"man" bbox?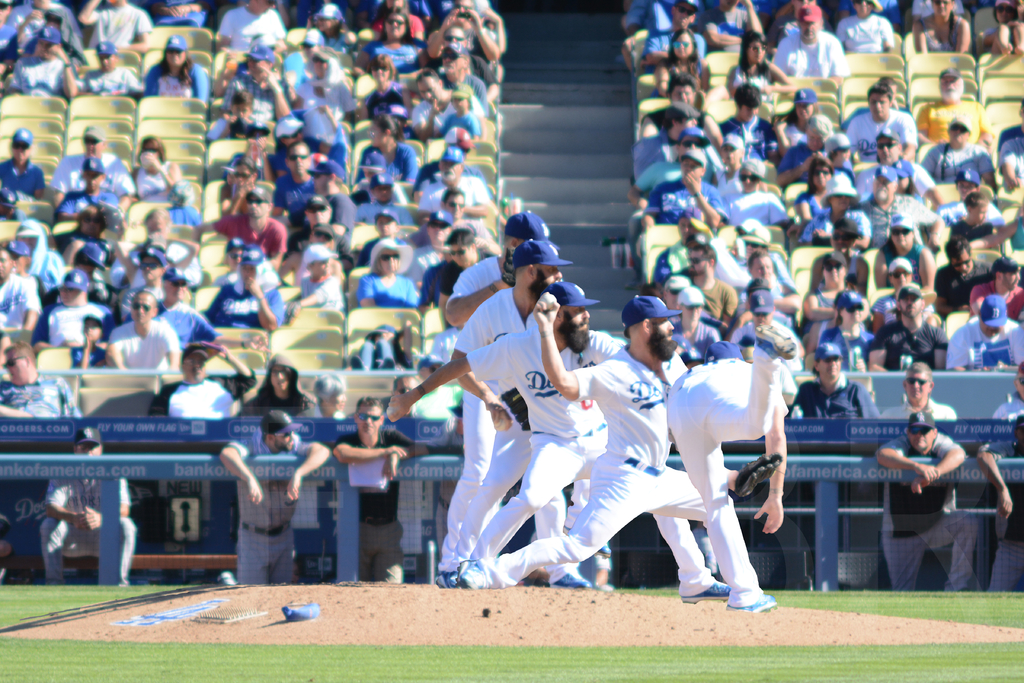
Rect(204, 245, 285, 334)
